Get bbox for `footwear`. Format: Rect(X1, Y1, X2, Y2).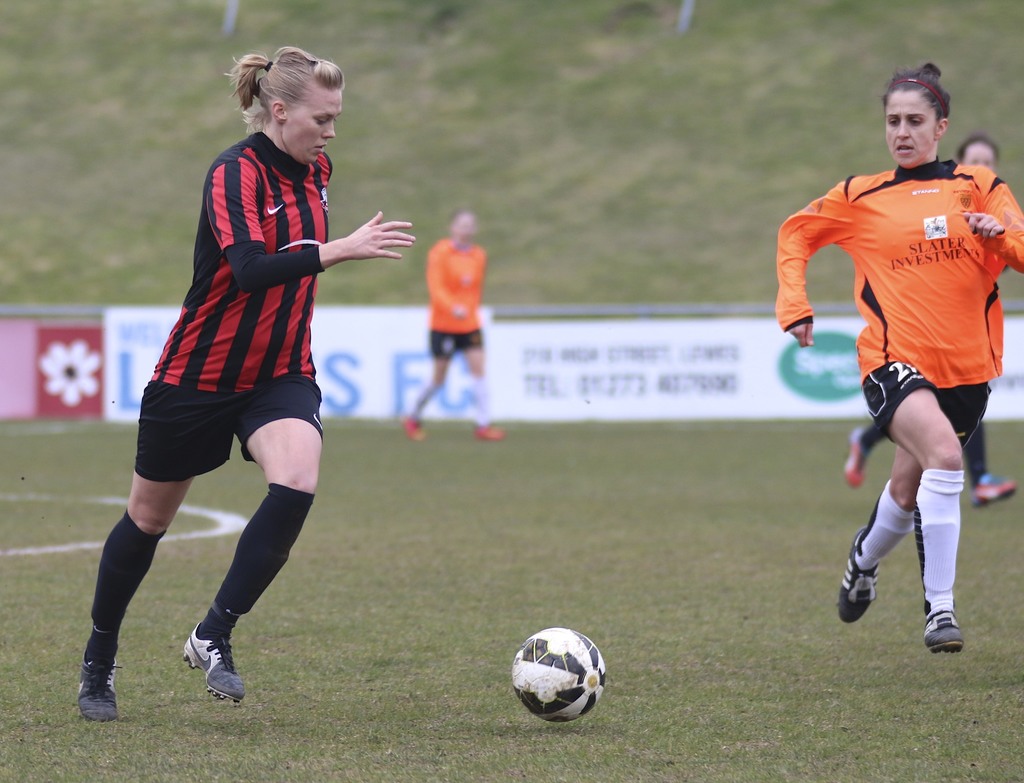
Rect(472, 418, 504, 439).
